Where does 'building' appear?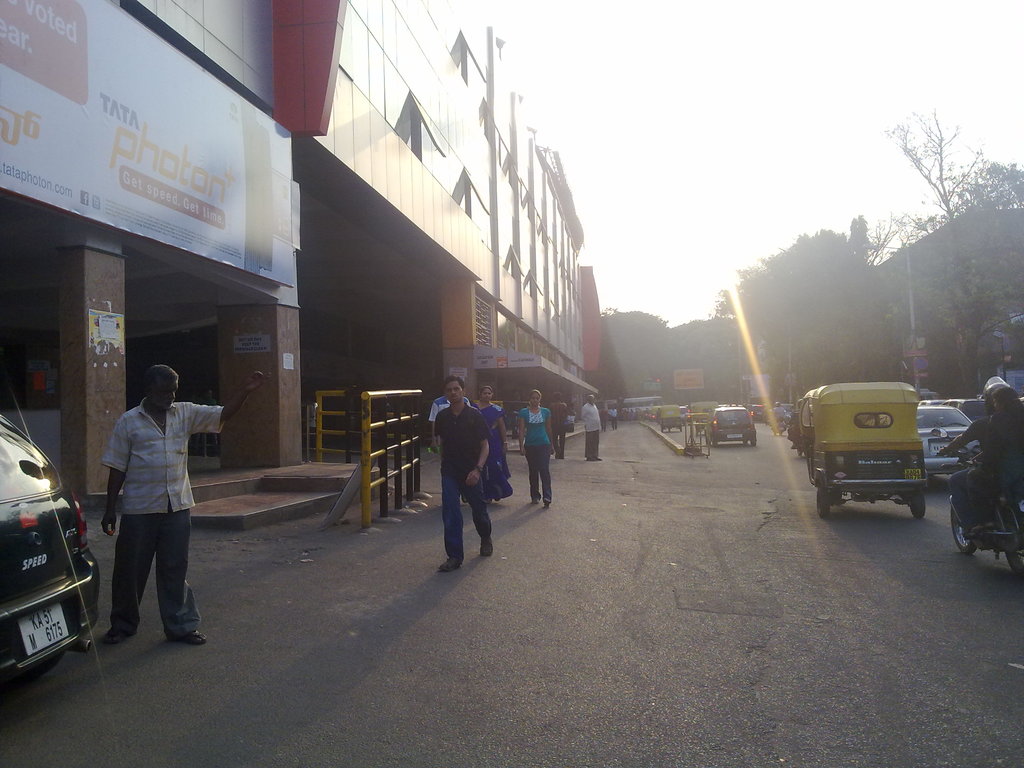
Appears at 873 207 1023 356.
